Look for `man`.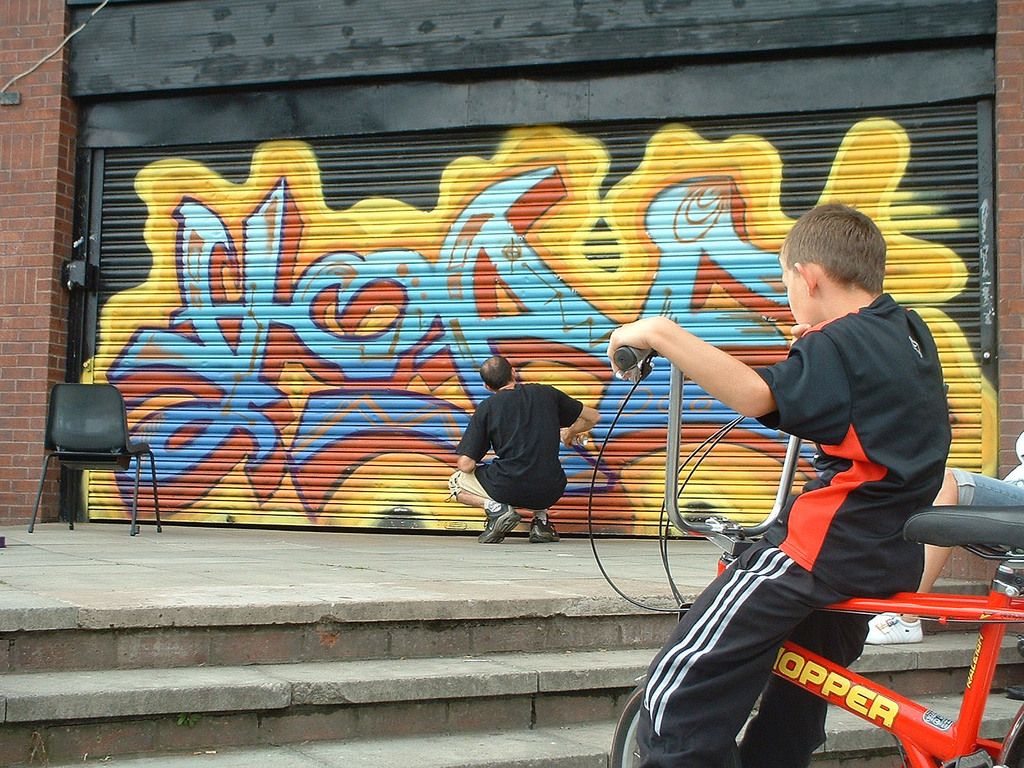
Found: 602:190:953:767.
